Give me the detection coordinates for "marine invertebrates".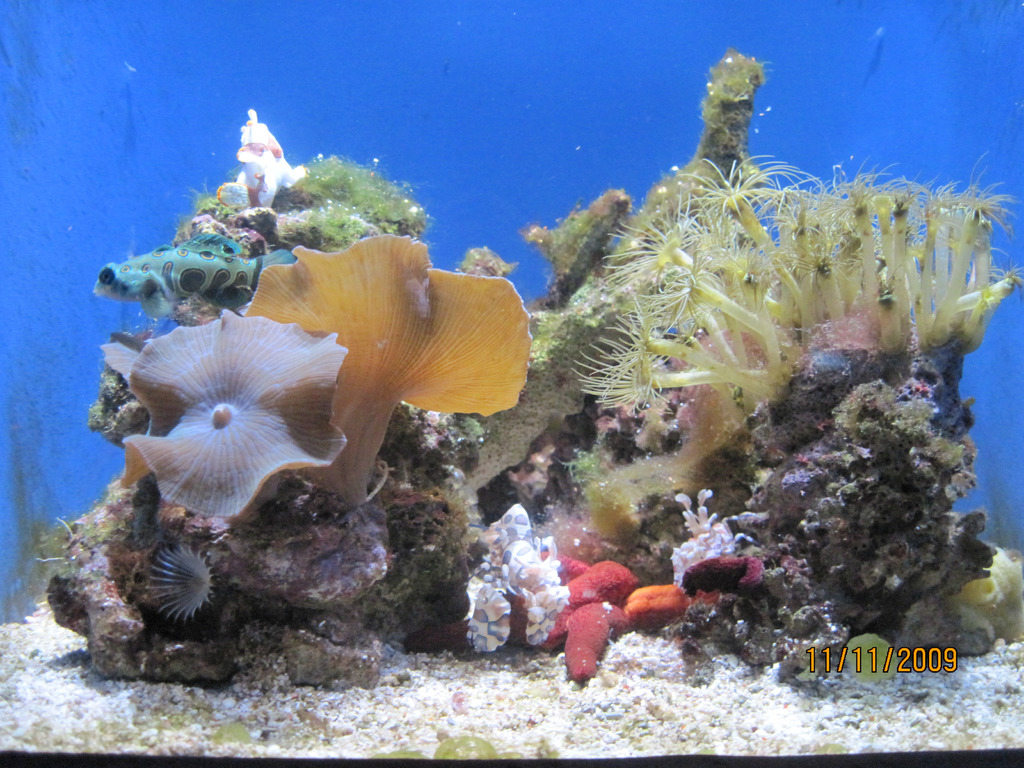
region(560, 140, 1023, 445).
